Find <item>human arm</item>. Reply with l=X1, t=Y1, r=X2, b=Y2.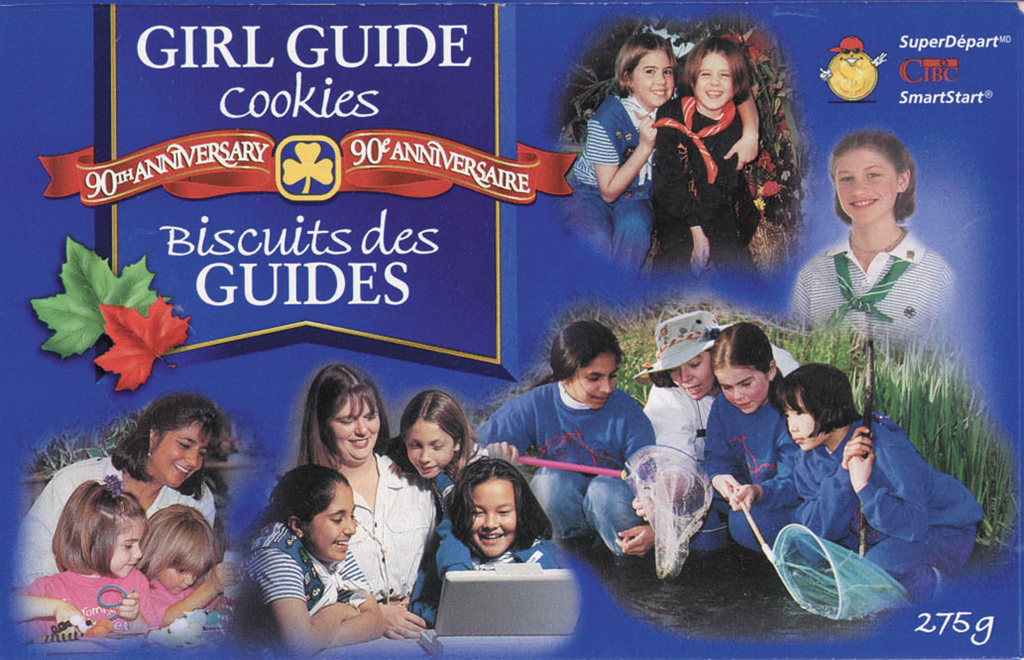
l=613, t=401, r=655, b=557.
